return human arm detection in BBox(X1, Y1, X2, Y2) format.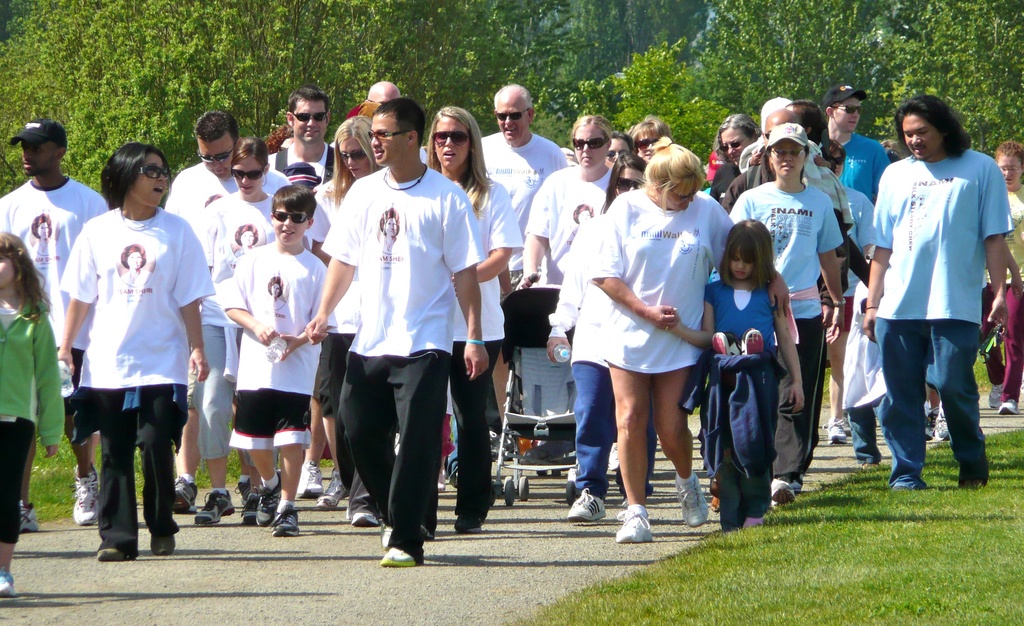
BBox(300, 179, 362, 346).
